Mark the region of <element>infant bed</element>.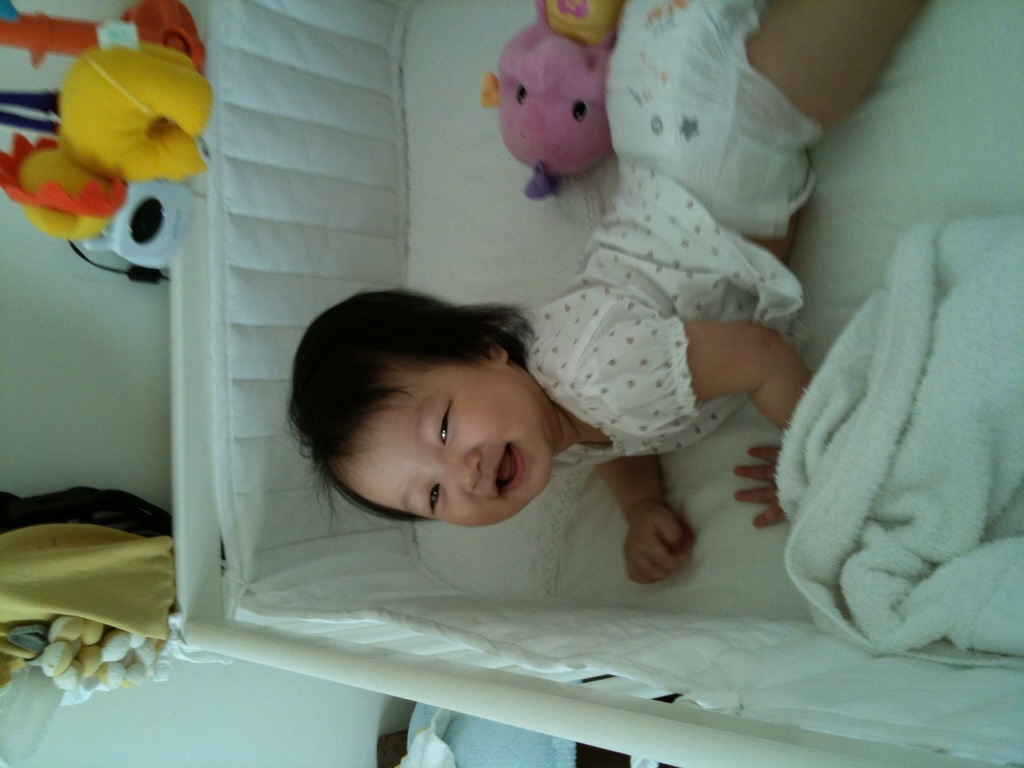
Region: 168,0,1023,767.
